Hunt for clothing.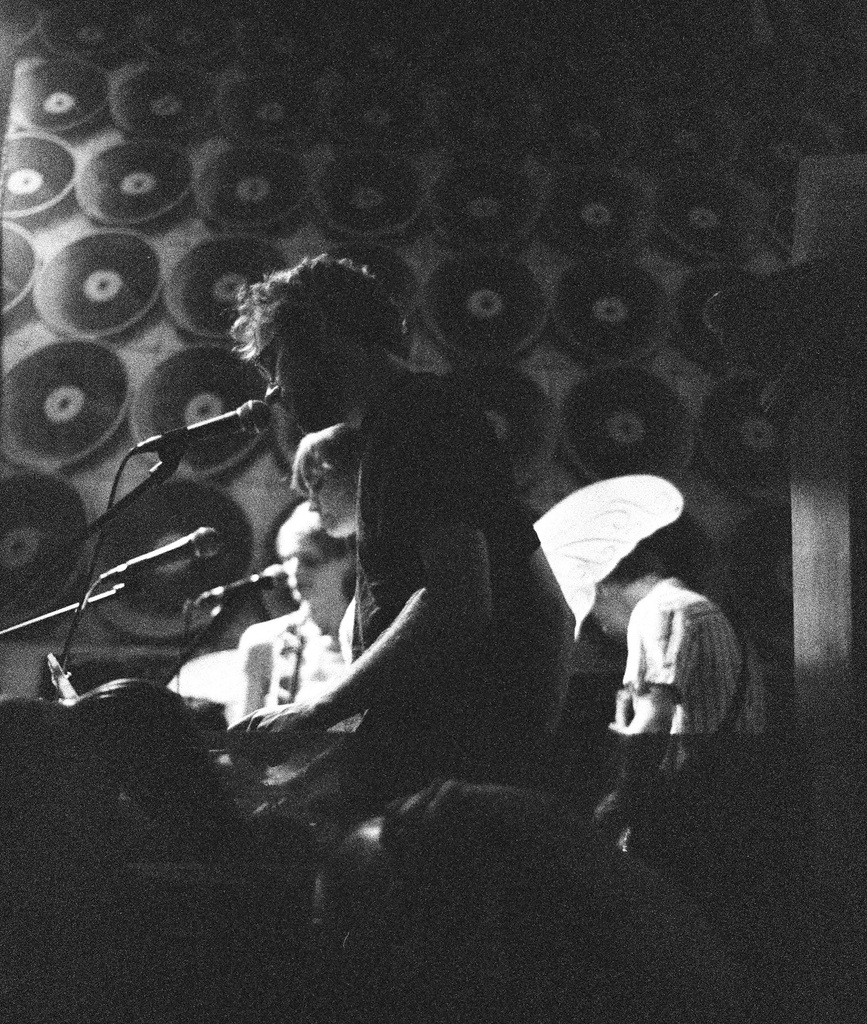
Hunted down at select_region(377, 378, 597, 804).
